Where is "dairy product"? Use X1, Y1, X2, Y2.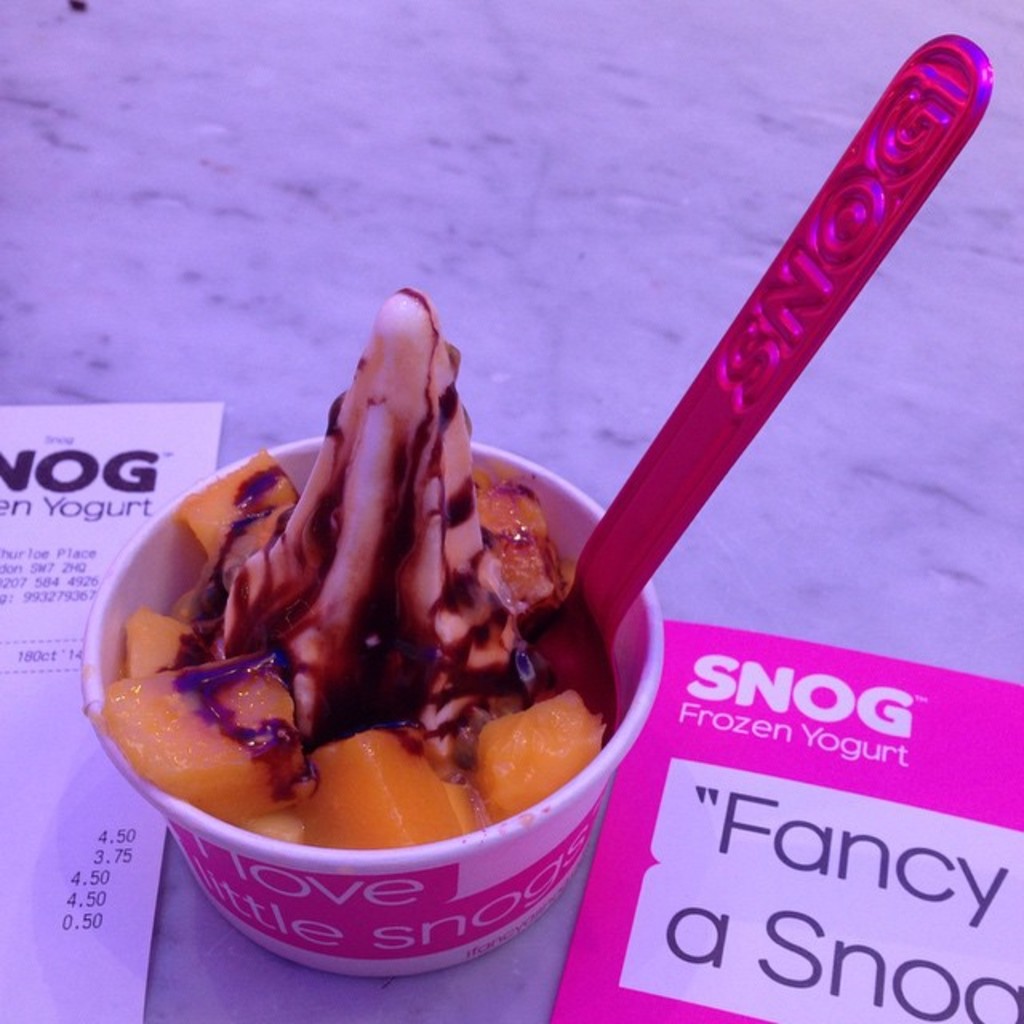
168, 283, 542, 781.
